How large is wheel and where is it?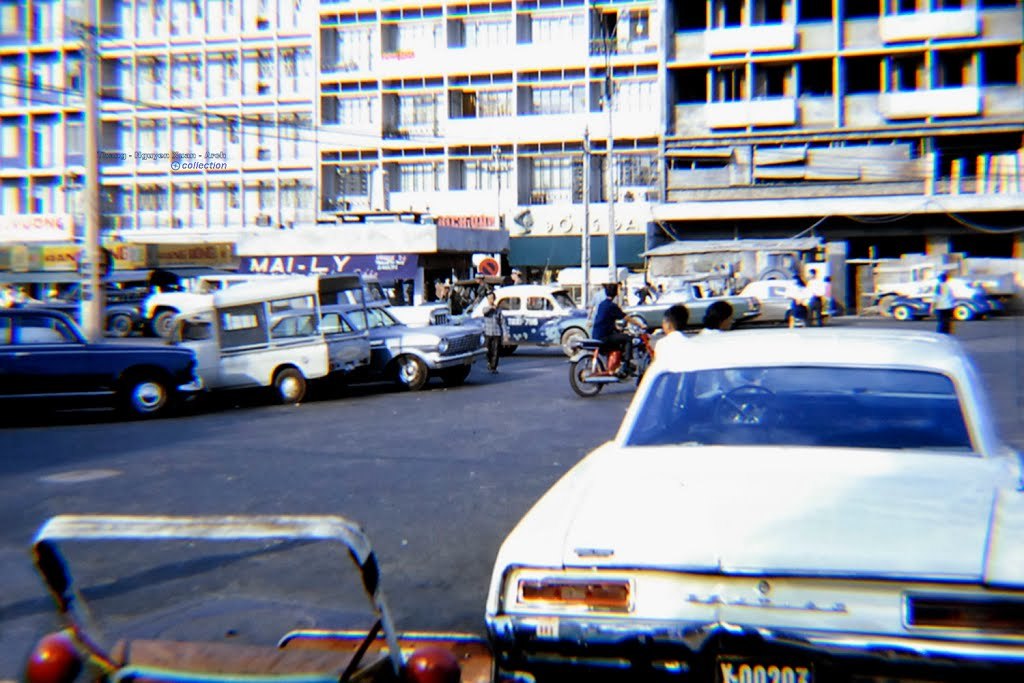
Bounding box: 896/306/908/318.
